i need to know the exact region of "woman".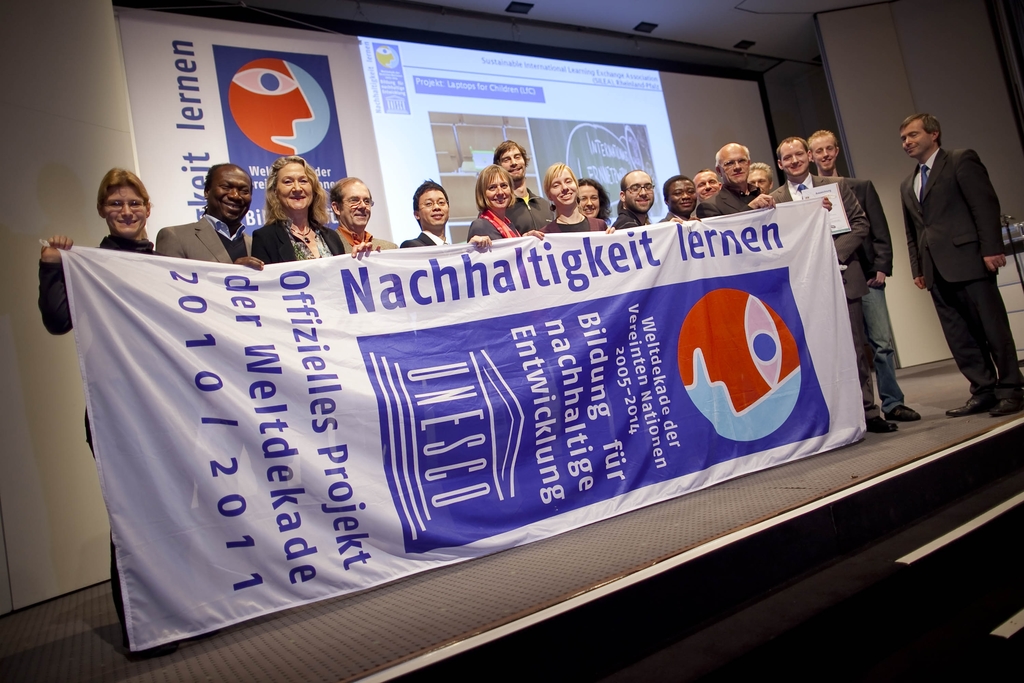
Region: select_region(467, 161, 545, 240).
